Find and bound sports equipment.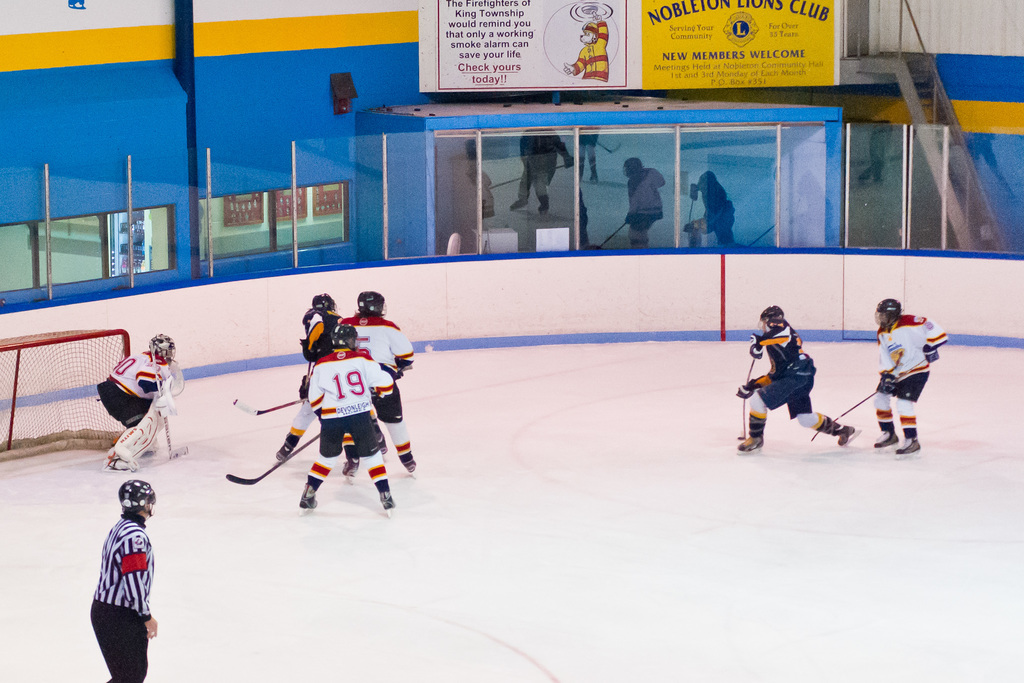
Bound: bbox(118, 478, 155, 518).
